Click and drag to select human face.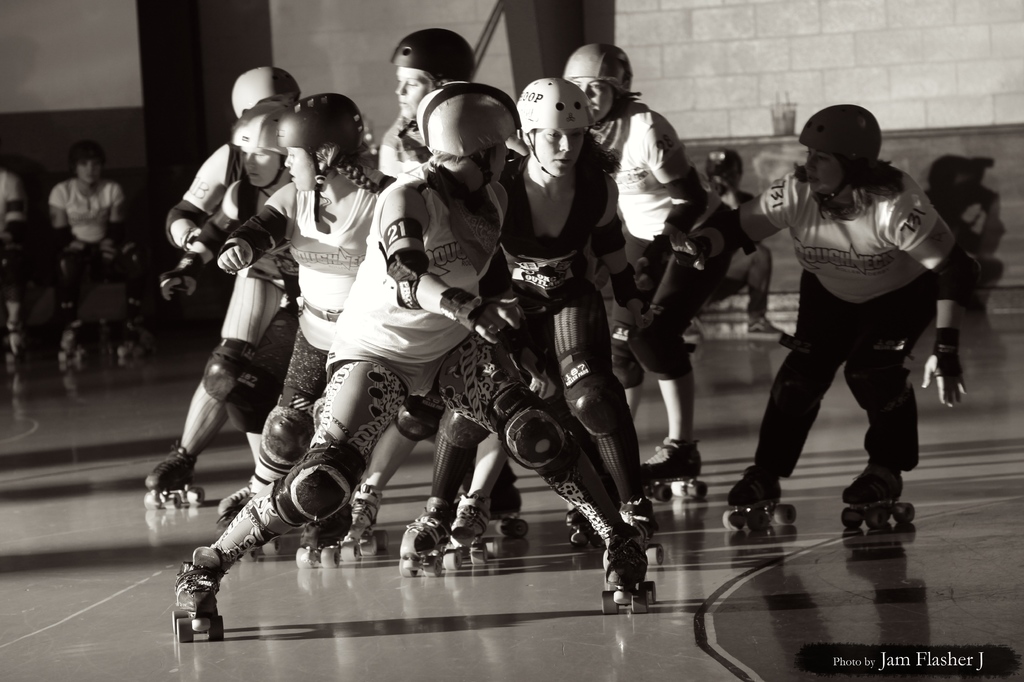
Selection: 242 145 280 189.
